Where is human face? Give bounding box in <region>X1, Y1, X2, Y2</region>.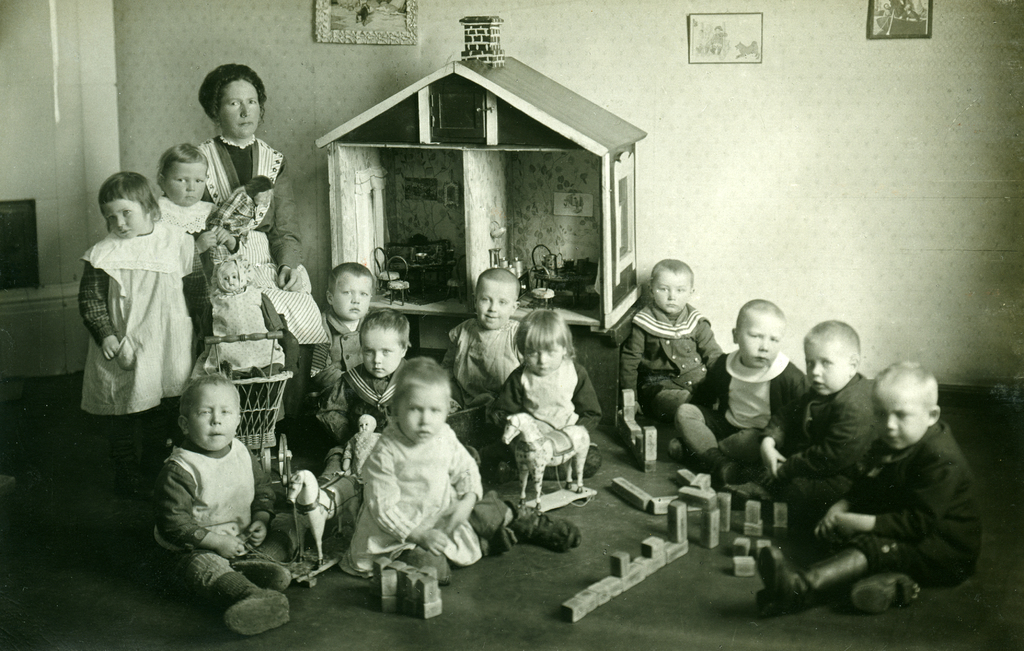
<region>527, 336, 570, 379</region>.
